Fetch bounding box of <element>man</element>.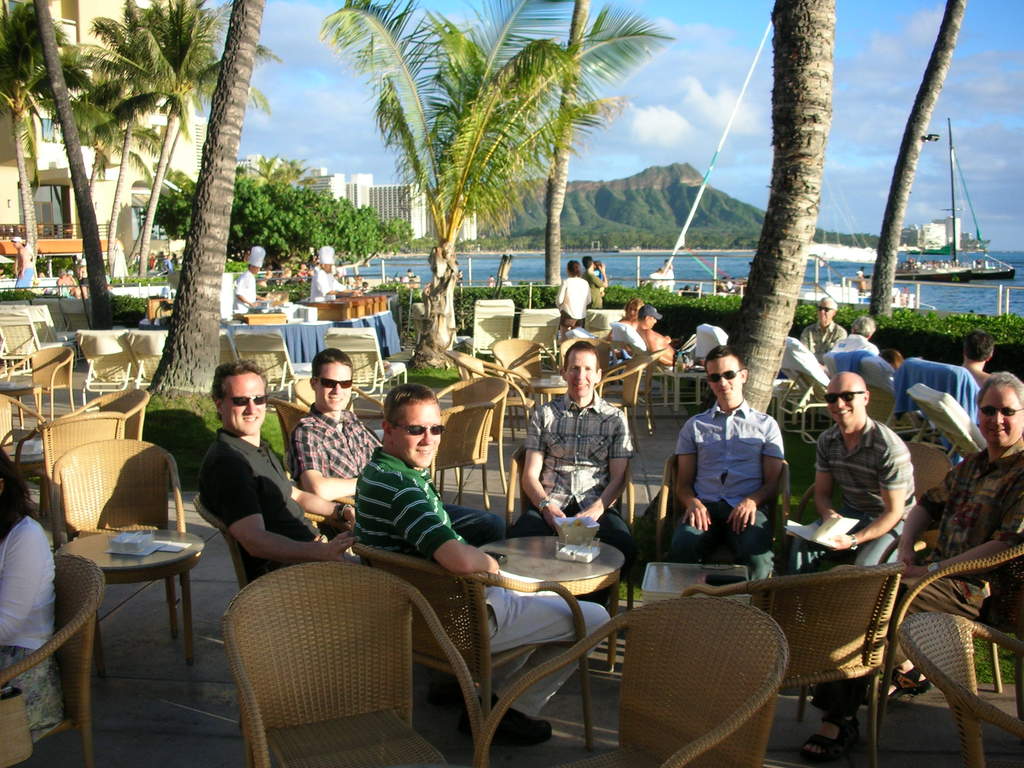
Bbox: <region>198, 358, 352, 584</region>.
